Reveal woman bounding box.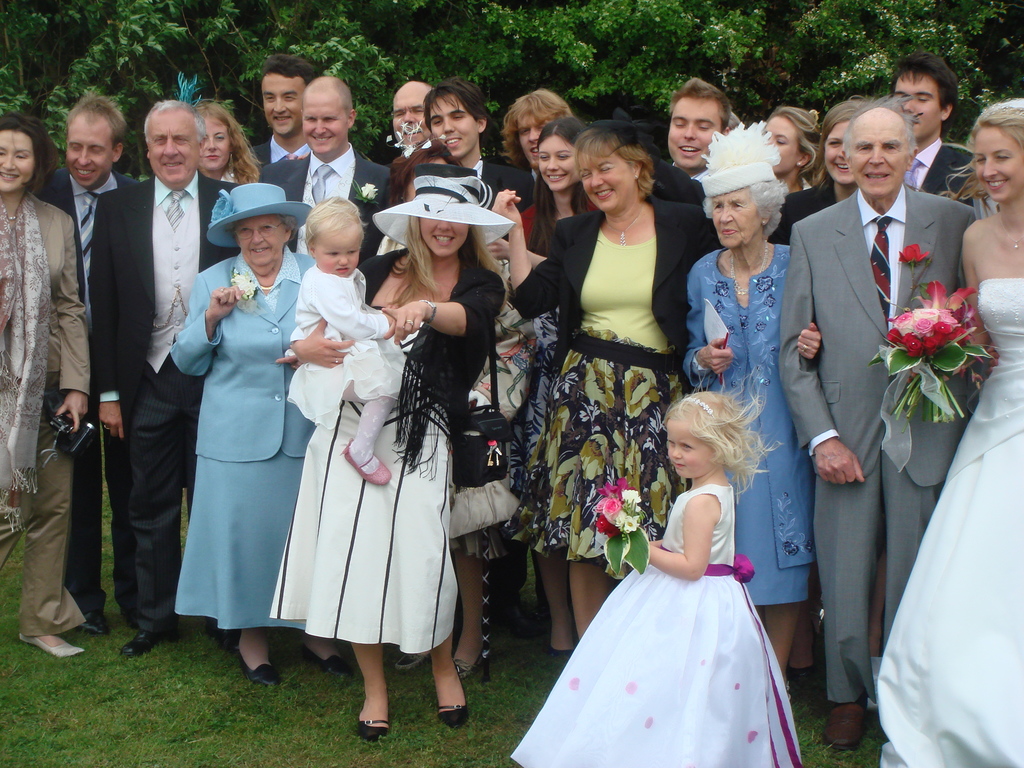
Revealed: (762, 106, 821, 195).
